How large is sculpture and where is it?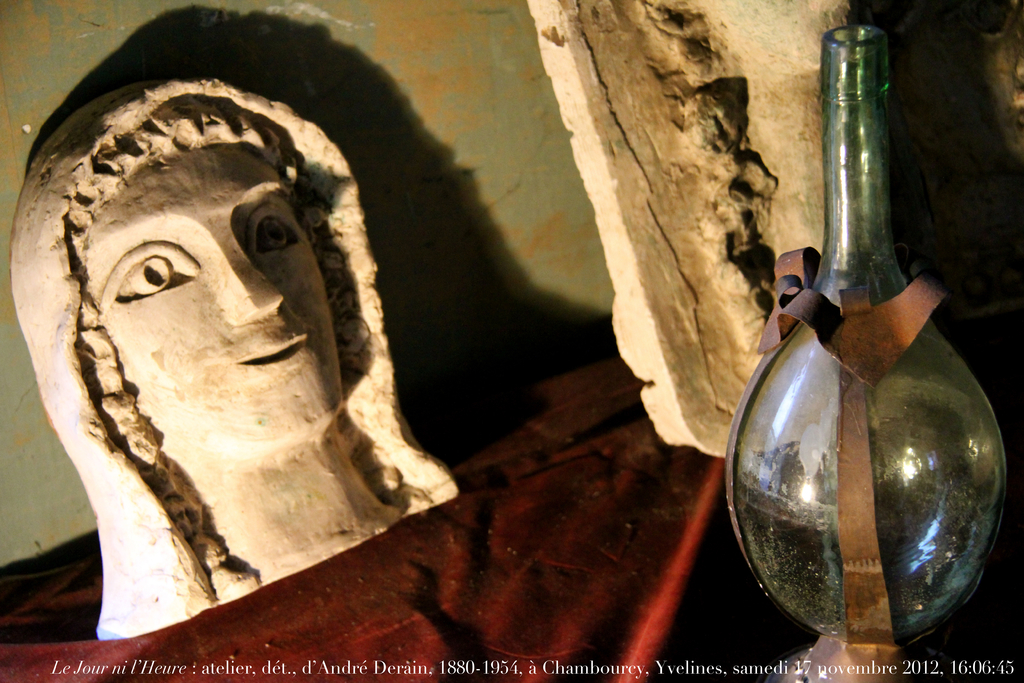
Bounding box: pyautogui.locateOnScreen(24, 107, 474, 602).
